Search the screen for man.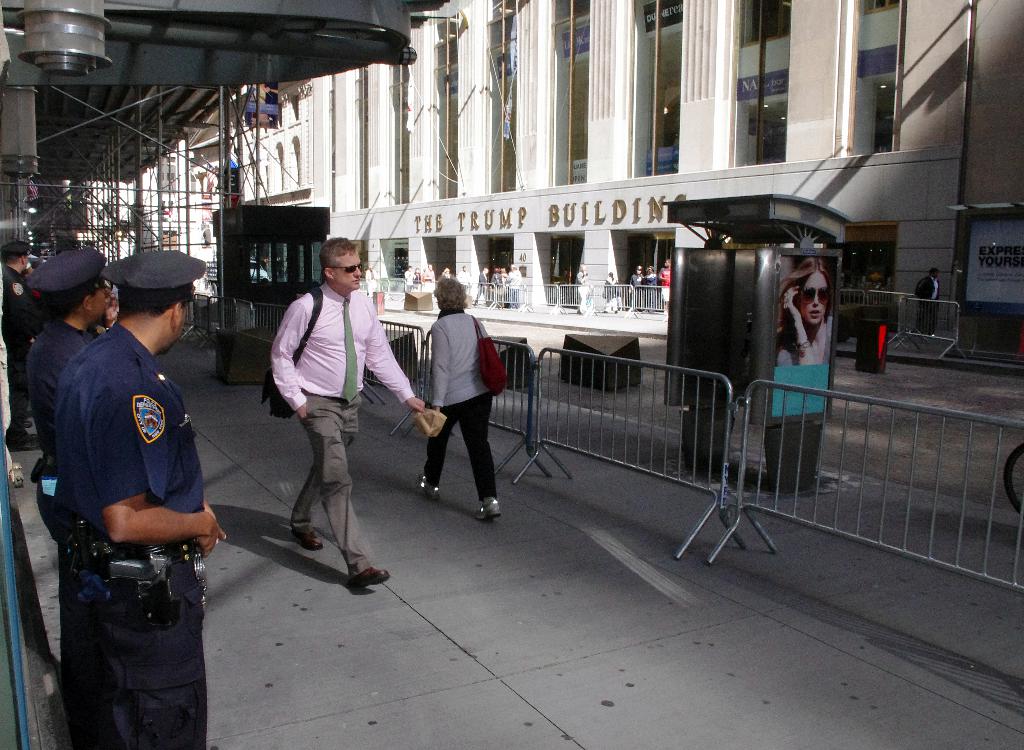
Found at [left=364, top=265, right=381, bottom=296].
